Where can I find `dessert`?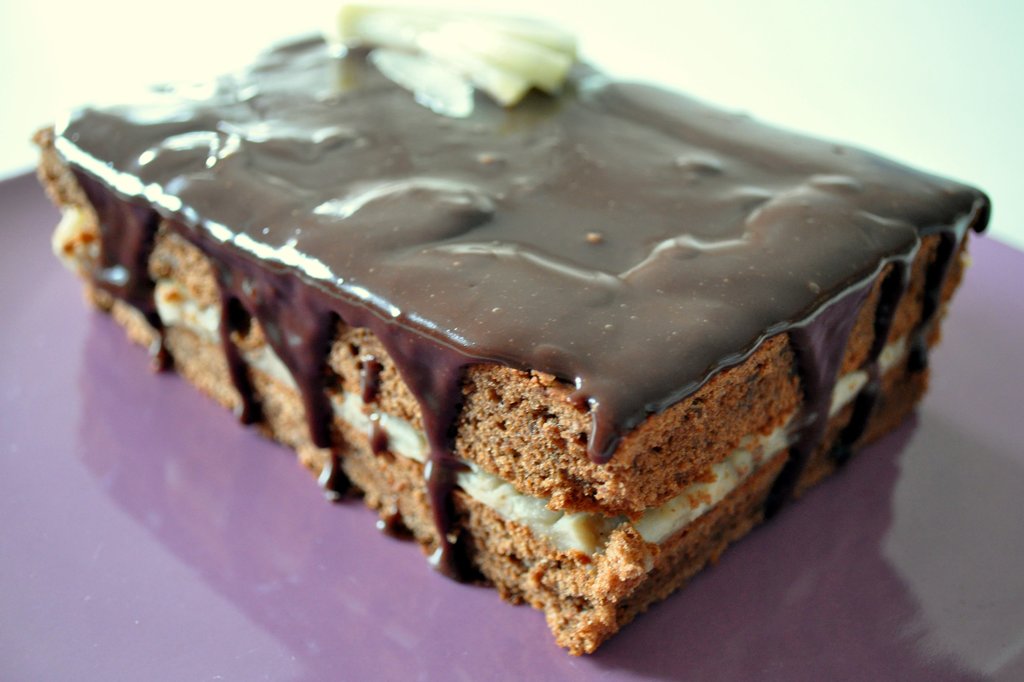
You can find it at left=29, top=3, right=956, bottom=650.
